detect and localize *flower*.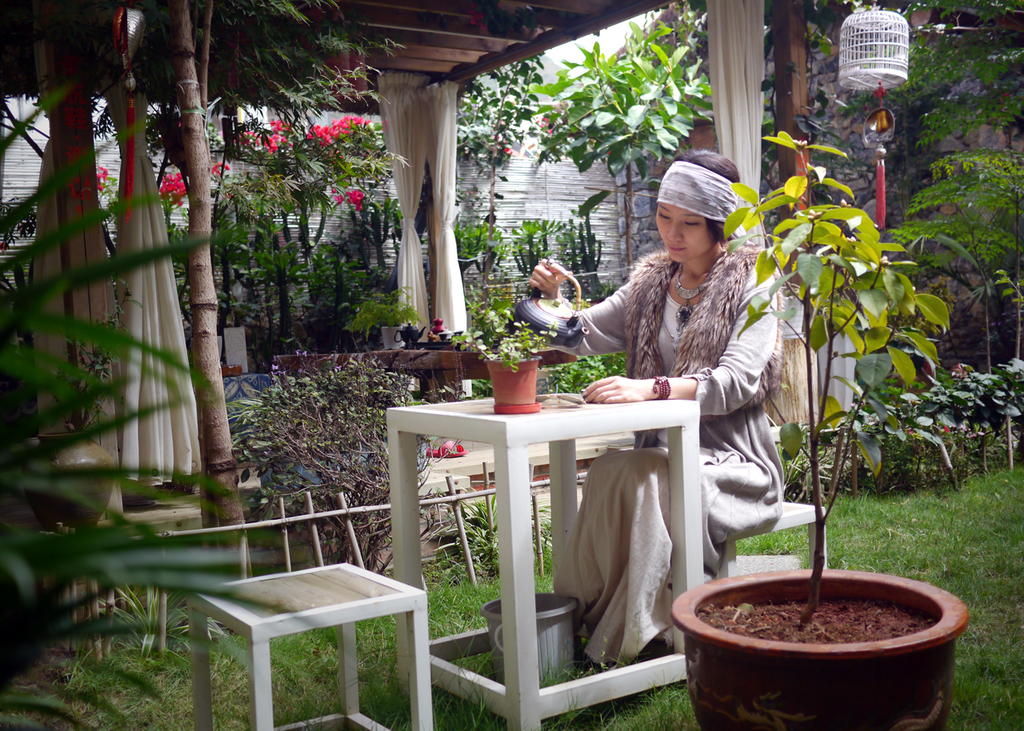
Localized at (left=502, top=146, right=514, bottom=154).
